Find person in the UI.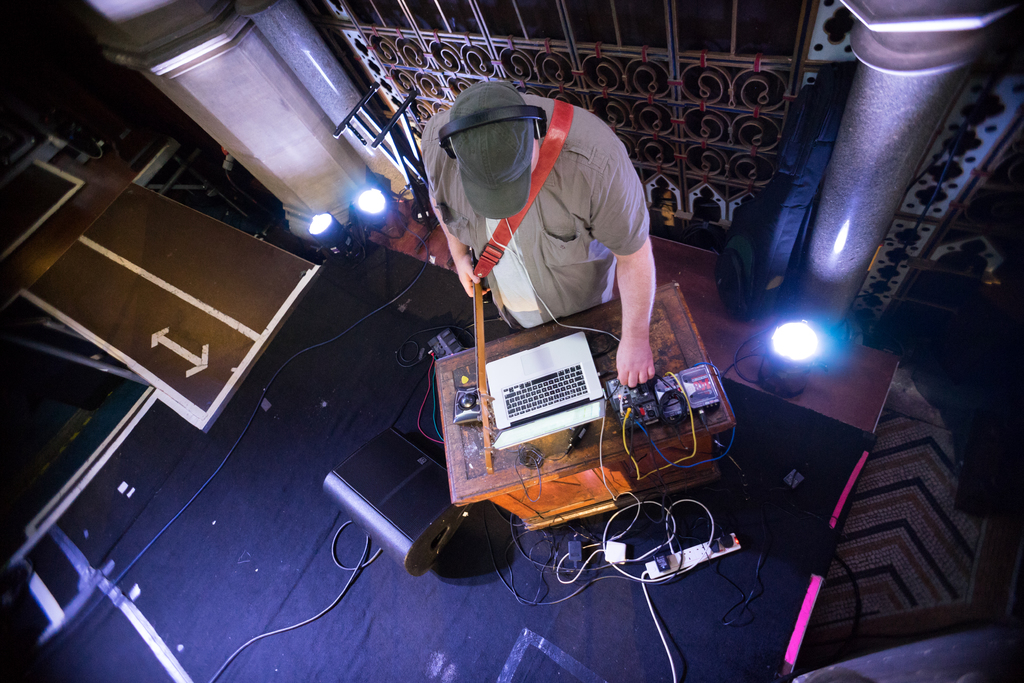
UI element at 420, 83, 655, 395.
